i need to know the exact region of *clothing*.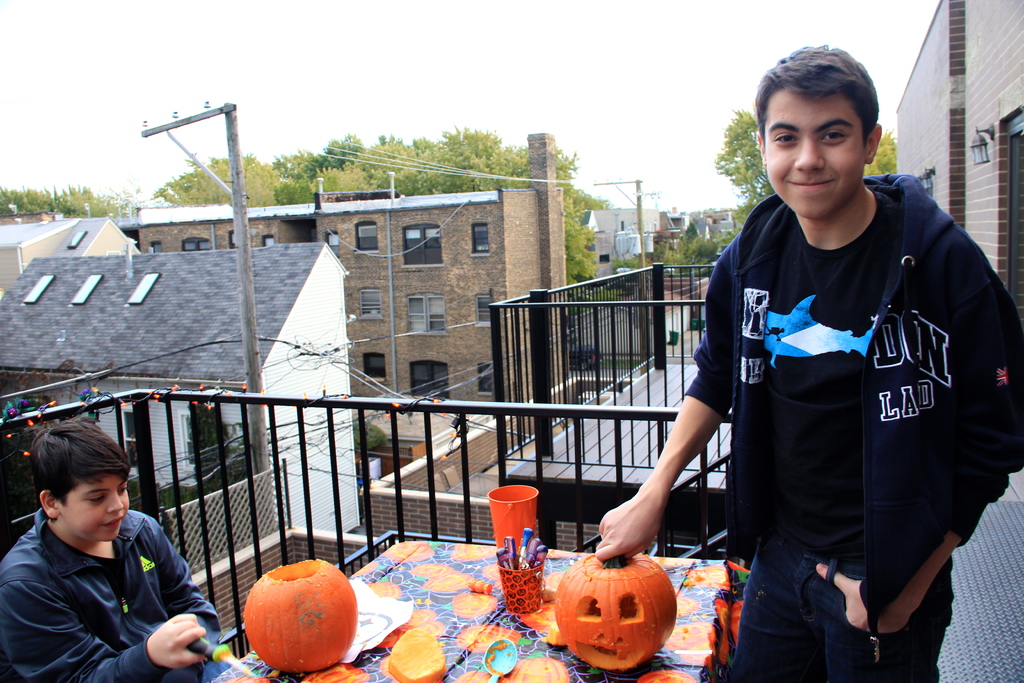
Region: (left=0, top=504, right=223, bottom=682).
